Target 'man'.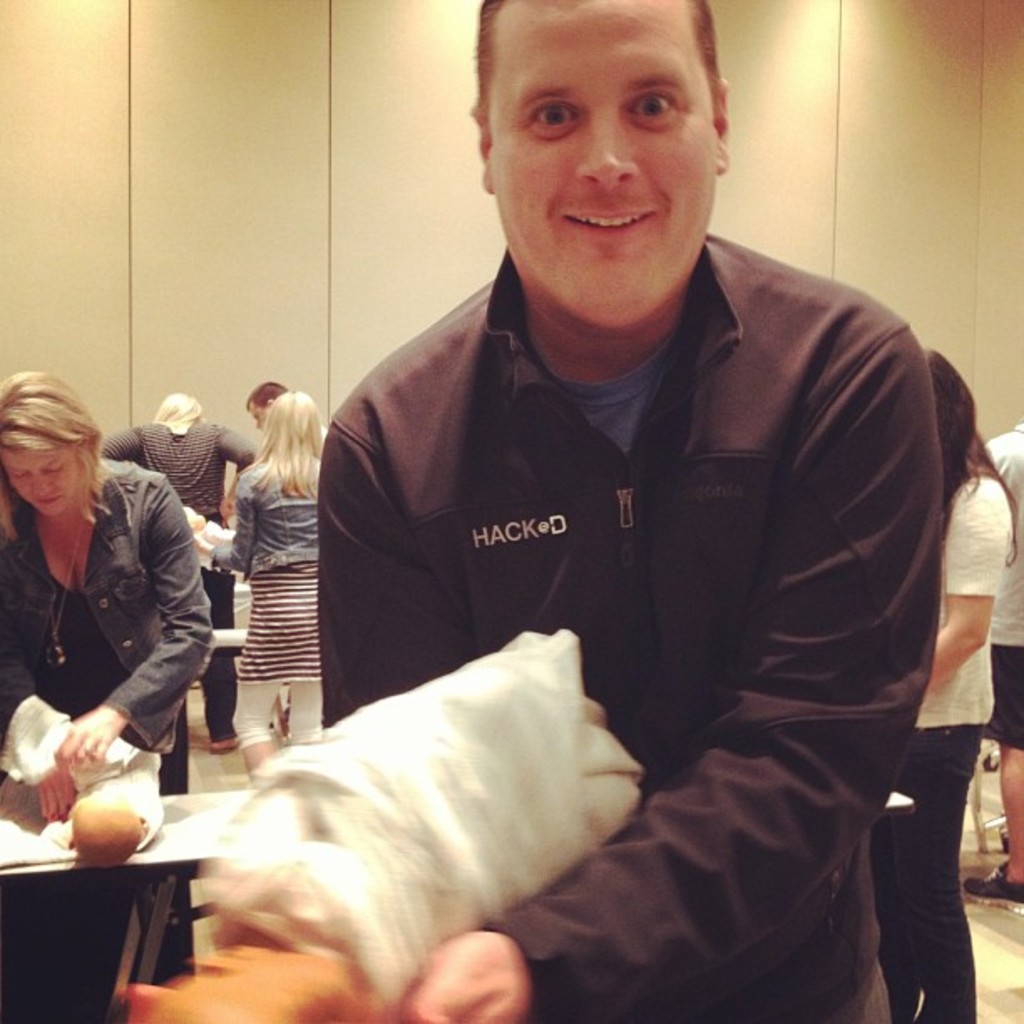
Target region: crop(256, 0, 989, 1007).
